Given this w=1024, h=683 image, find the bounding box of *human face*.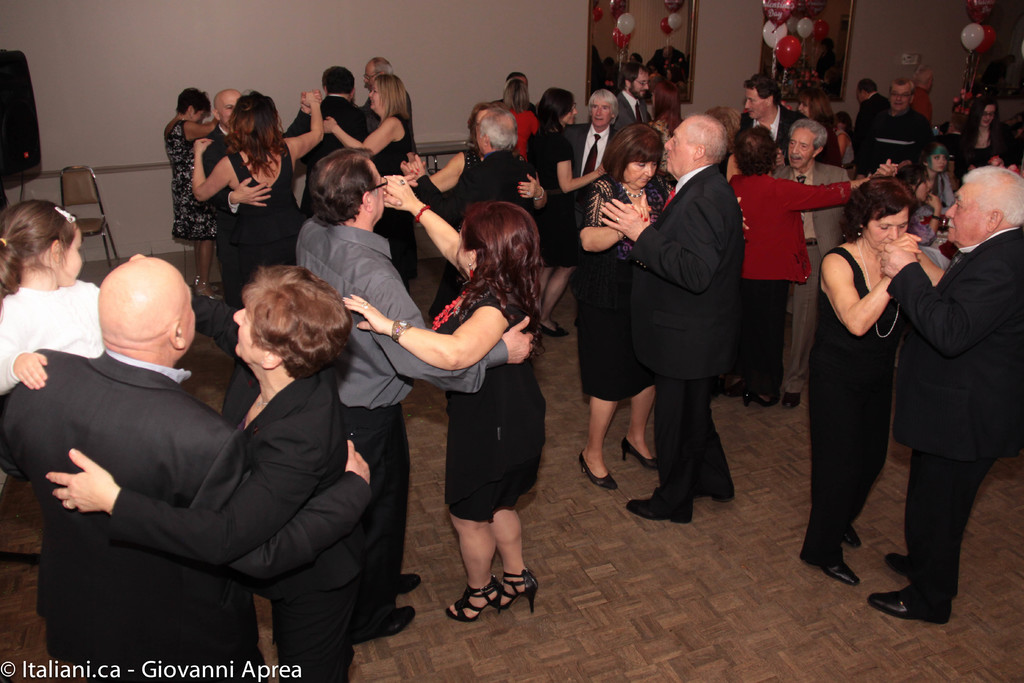
<bbox>48, 227, 81, 286</bbox>.
